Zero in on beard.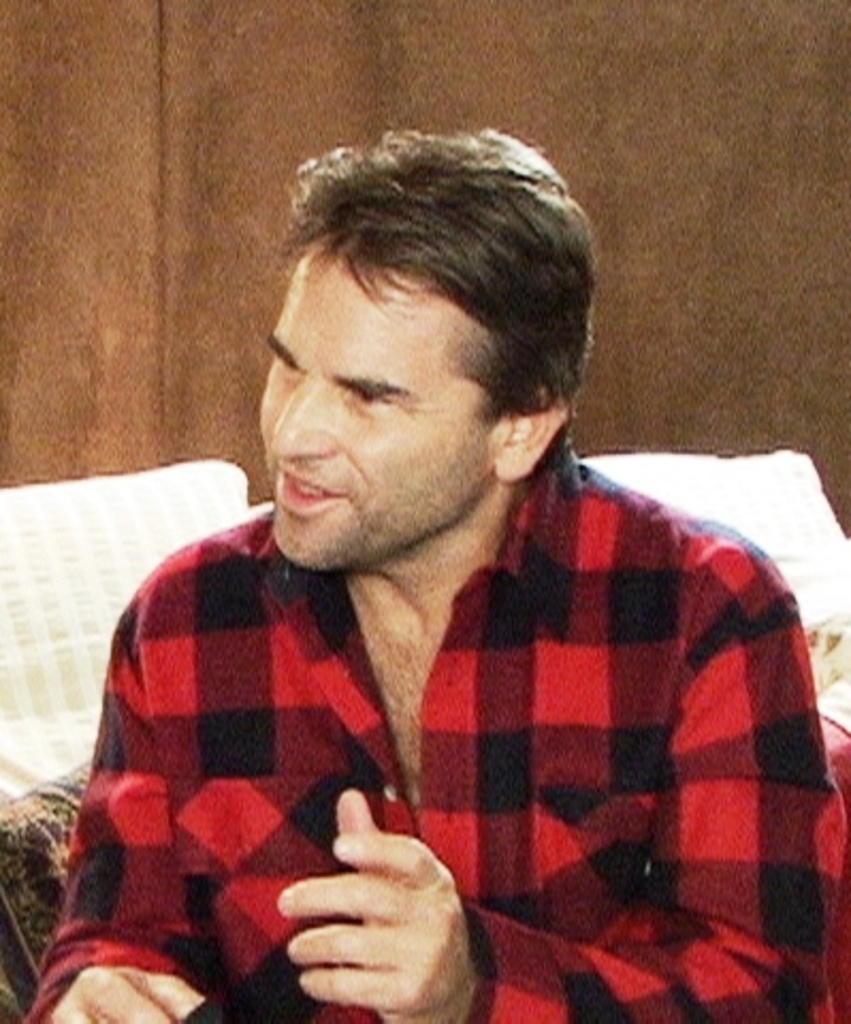
Zeroed in: crop(264, 429, 497, 574).
